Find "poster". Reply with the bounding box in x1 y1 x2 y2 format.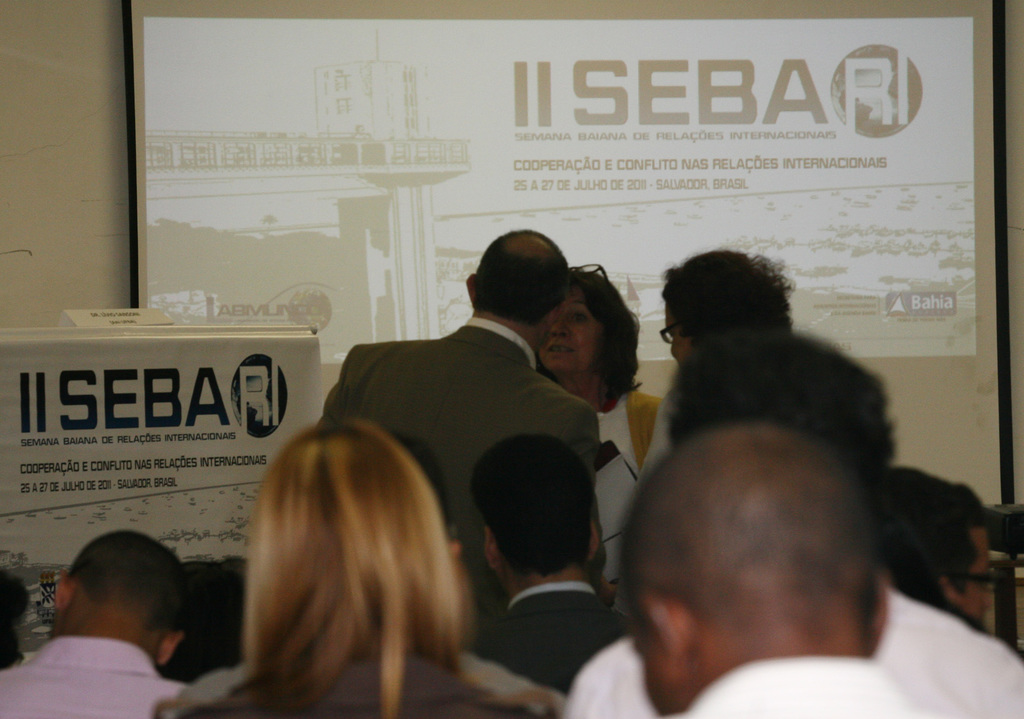
146 19 979 360.
